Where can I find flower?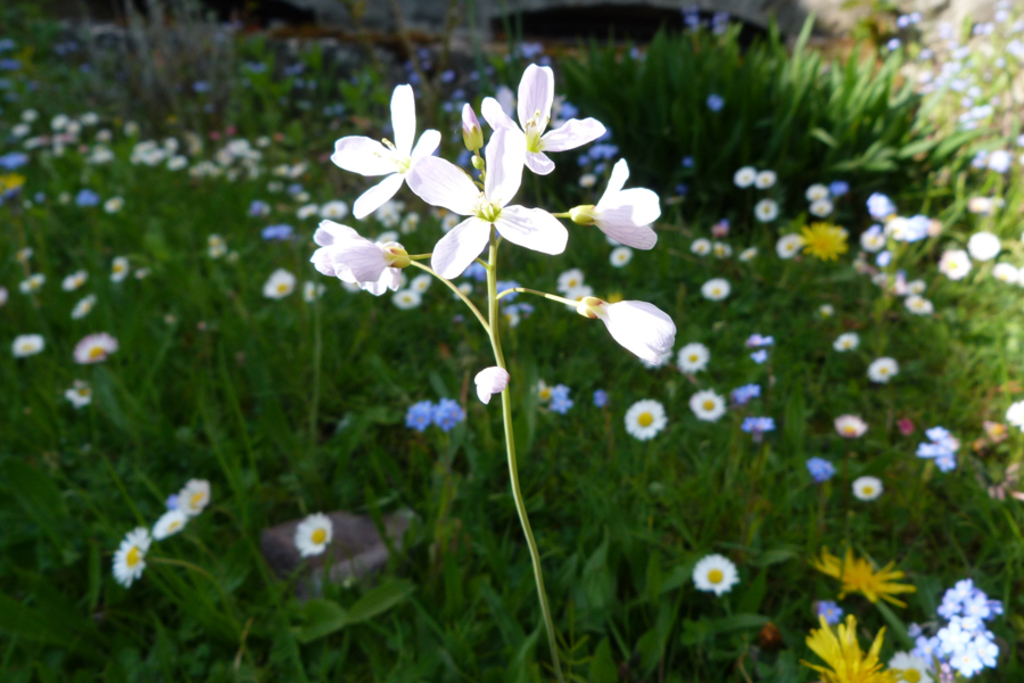
You can find it at rect(624, 400, 668, 442).
